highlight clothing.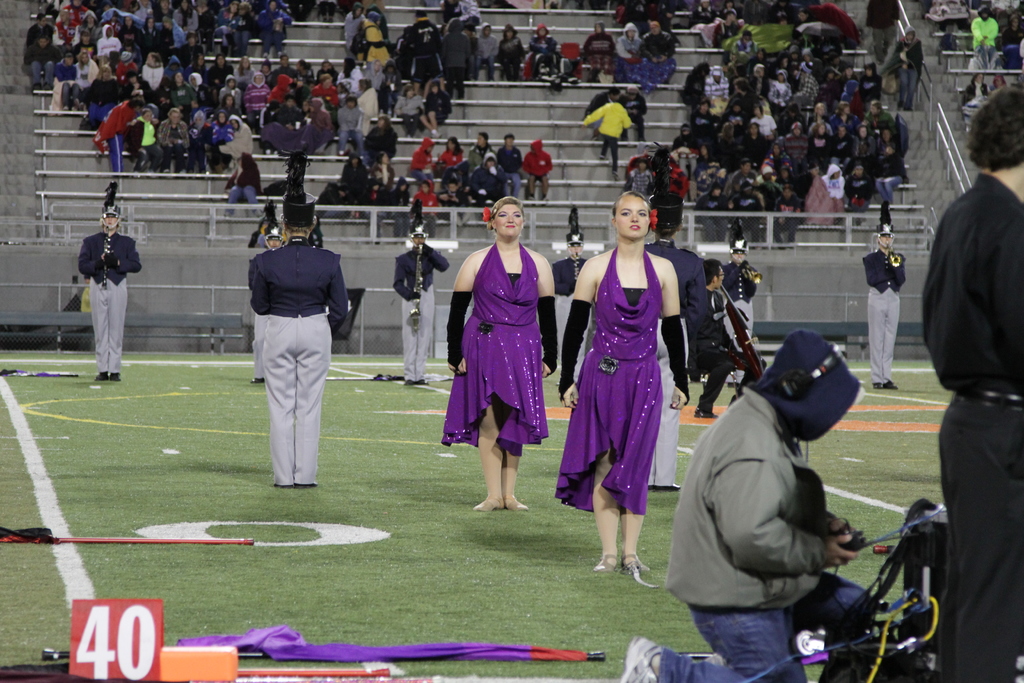
Highlighted region: bbox=(244, 236, 353, 493).
